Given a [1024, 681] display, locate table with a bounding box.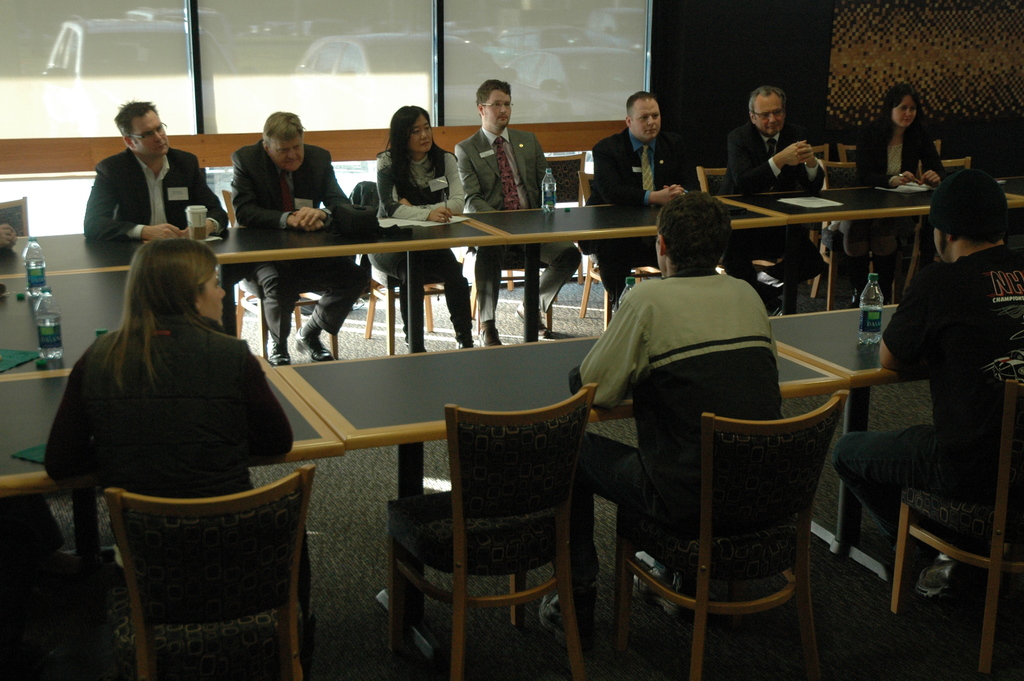
Located: left=0, top=166, right=1023, bottom=568.
